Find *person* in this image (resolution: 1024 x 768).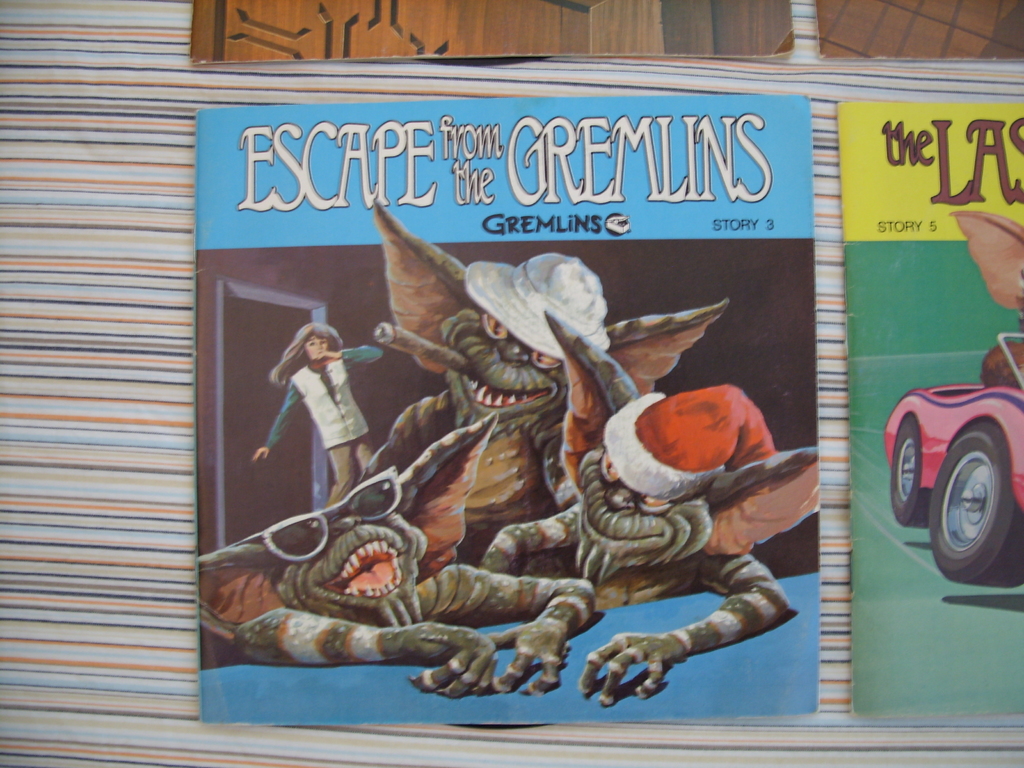
[left=261, top=309, right=367, bottom=531].
